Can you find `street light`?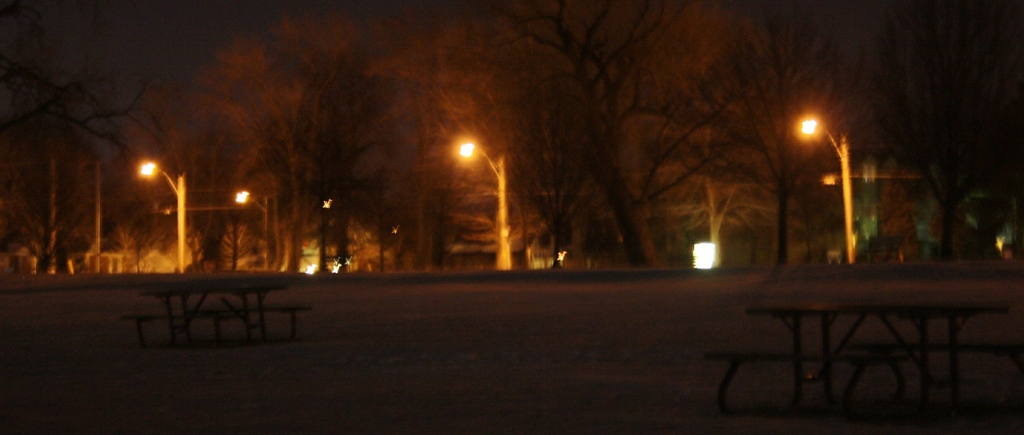
Yes, bounding box: box(456, 146, 516, 271).
